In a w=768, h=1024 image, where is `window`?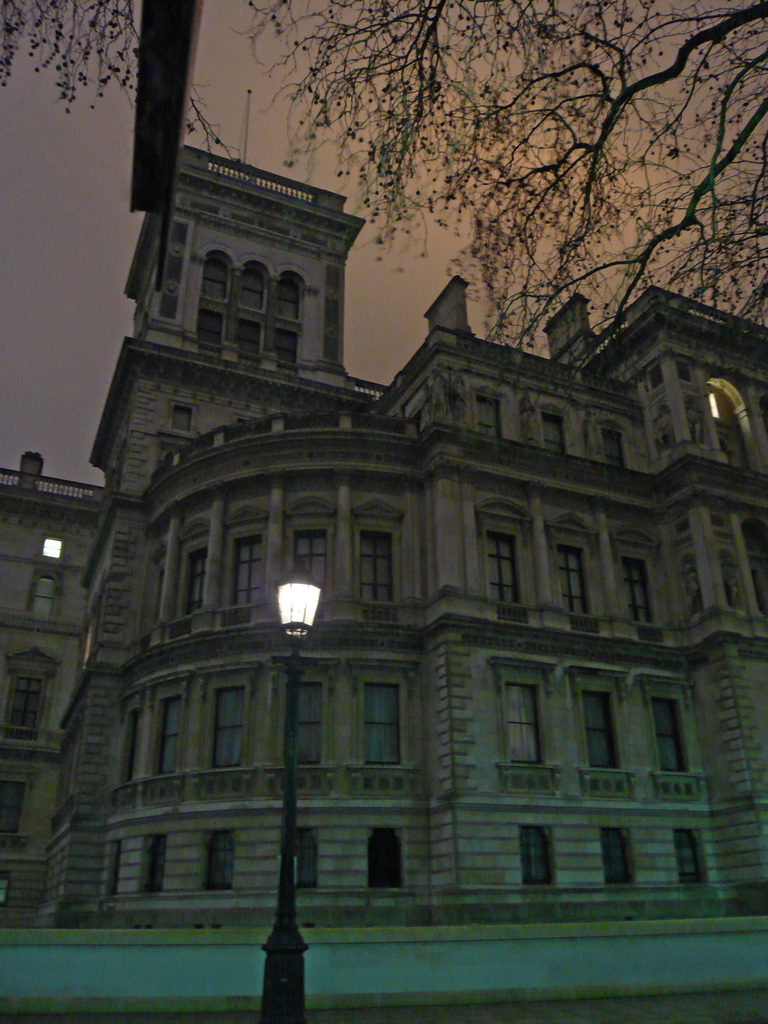
select_region(280, 529, 325, 606).
